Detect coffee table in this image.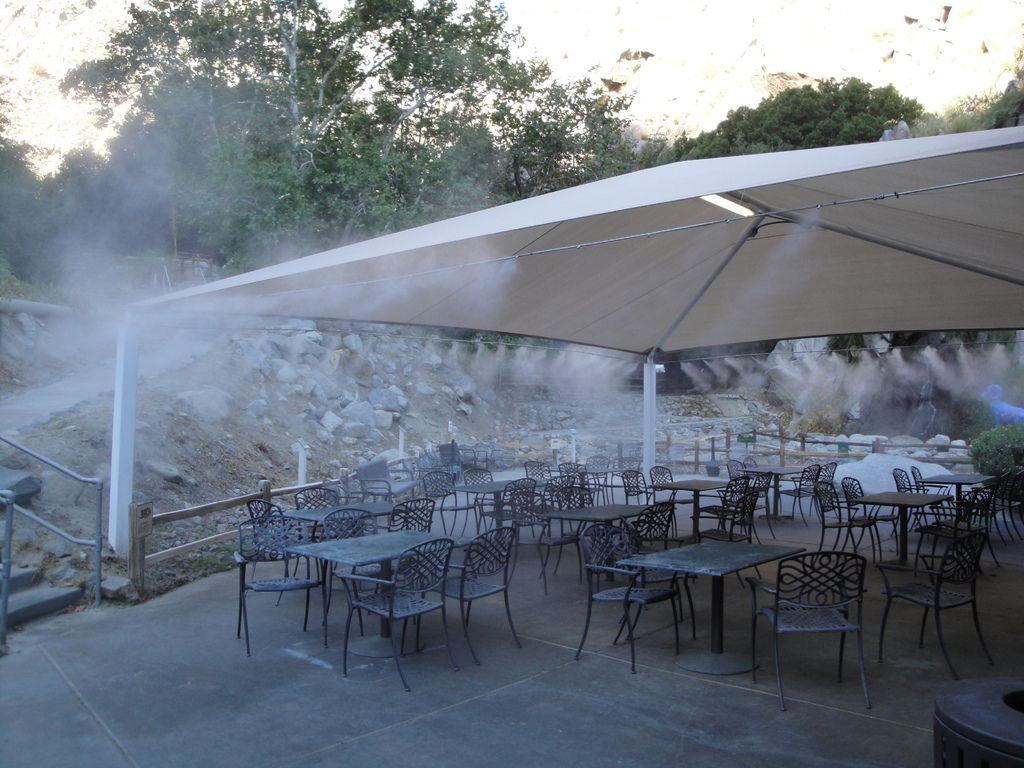
Detection: 649, 477, 737, 532.
